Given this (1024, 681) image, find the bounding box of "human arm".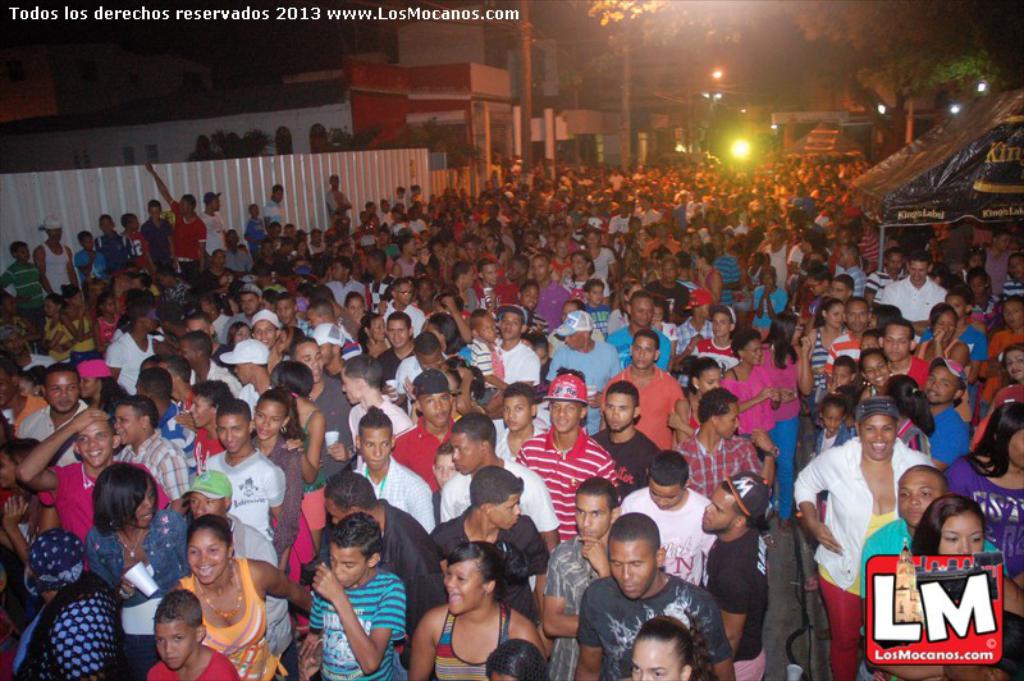
(left=911, top=321, right=924, bottom=337).
